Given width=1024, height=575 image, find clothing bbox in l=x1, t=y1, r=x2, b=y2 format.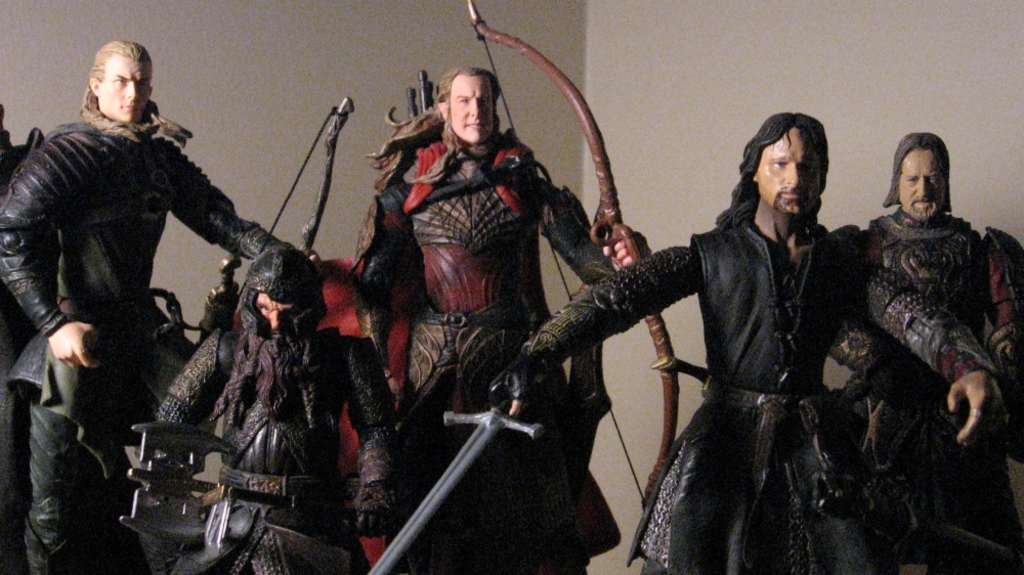
l=151, t=320, r=400, b=574.
